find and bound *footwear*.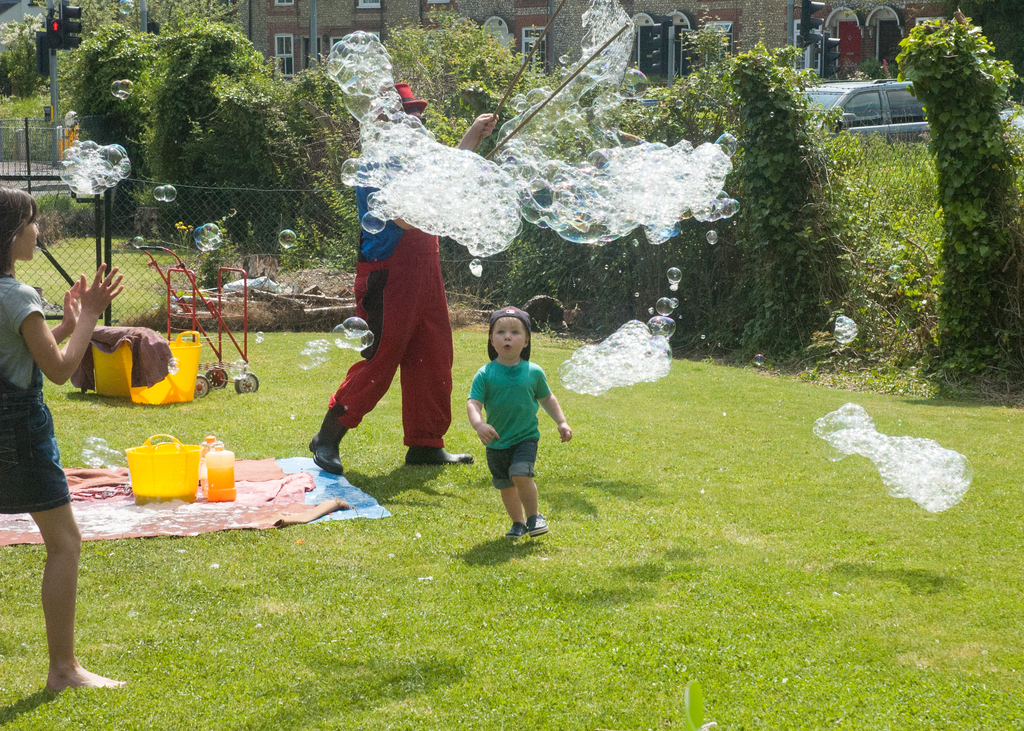
Bound: rect(401, 445, 475, 467).
